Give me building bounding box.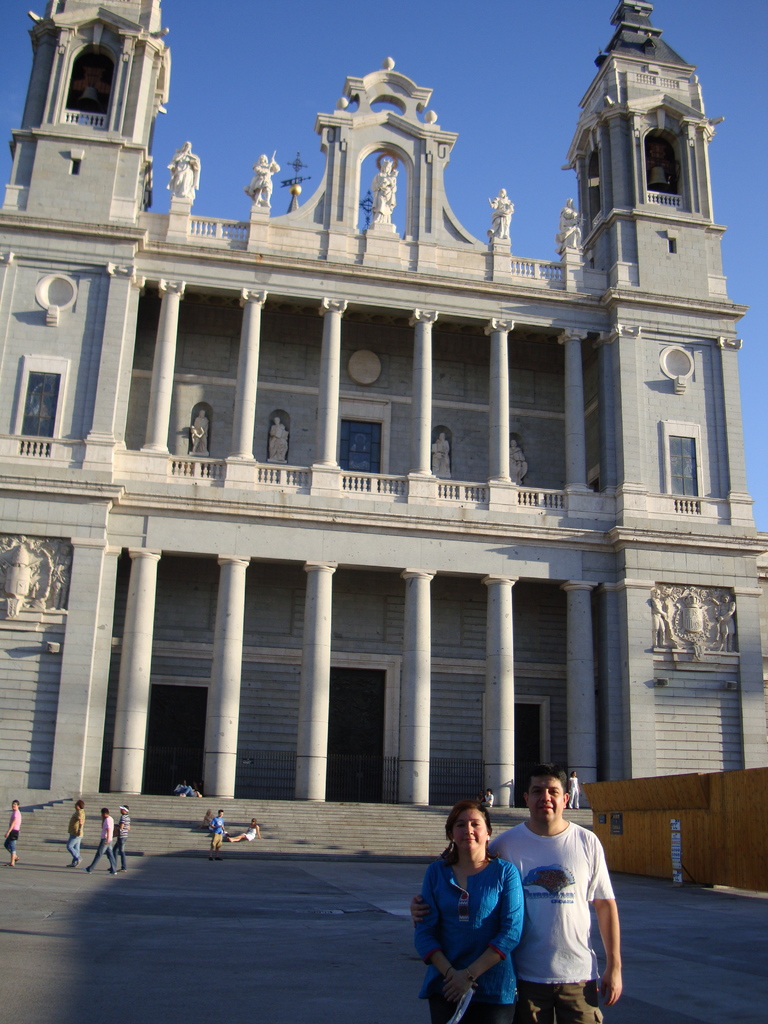
rect(0, 0, 767, 853).
